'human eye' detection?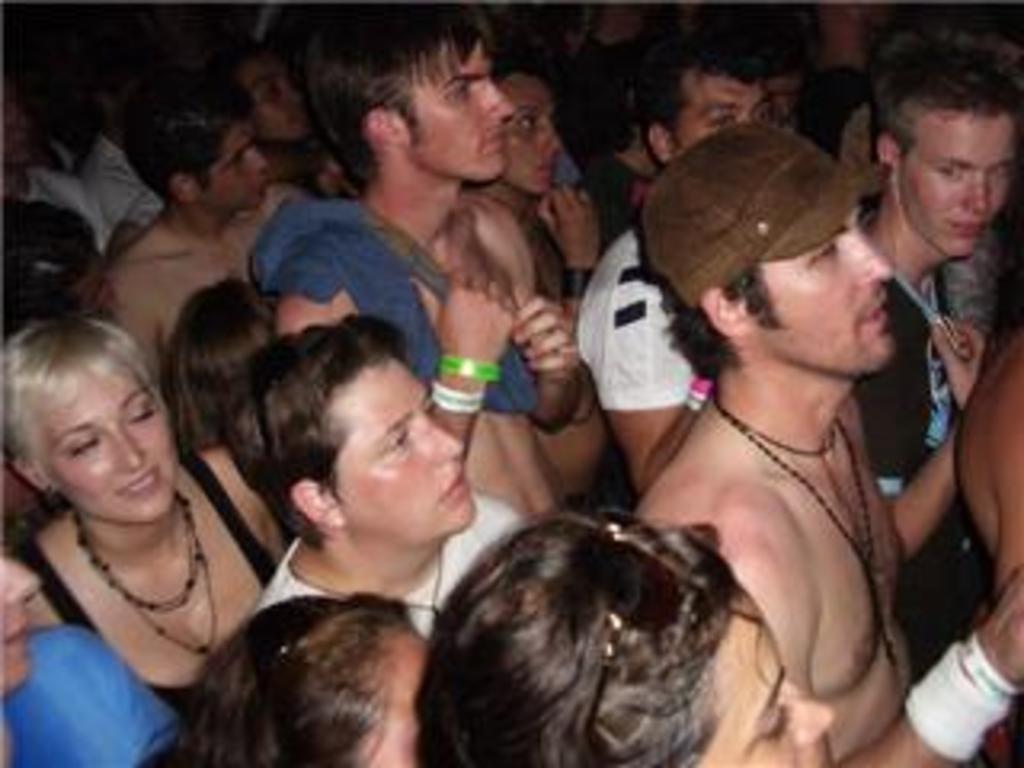
[left=941, top=163, right=954, bottom=173]
